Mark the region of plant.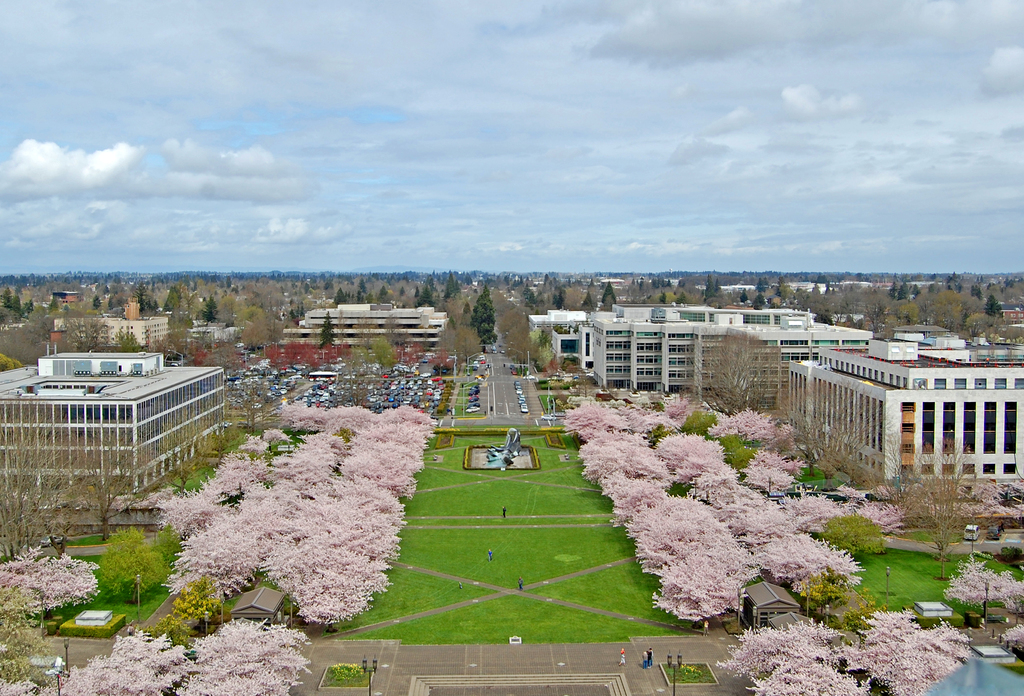
Region: 691:461:749:508.
